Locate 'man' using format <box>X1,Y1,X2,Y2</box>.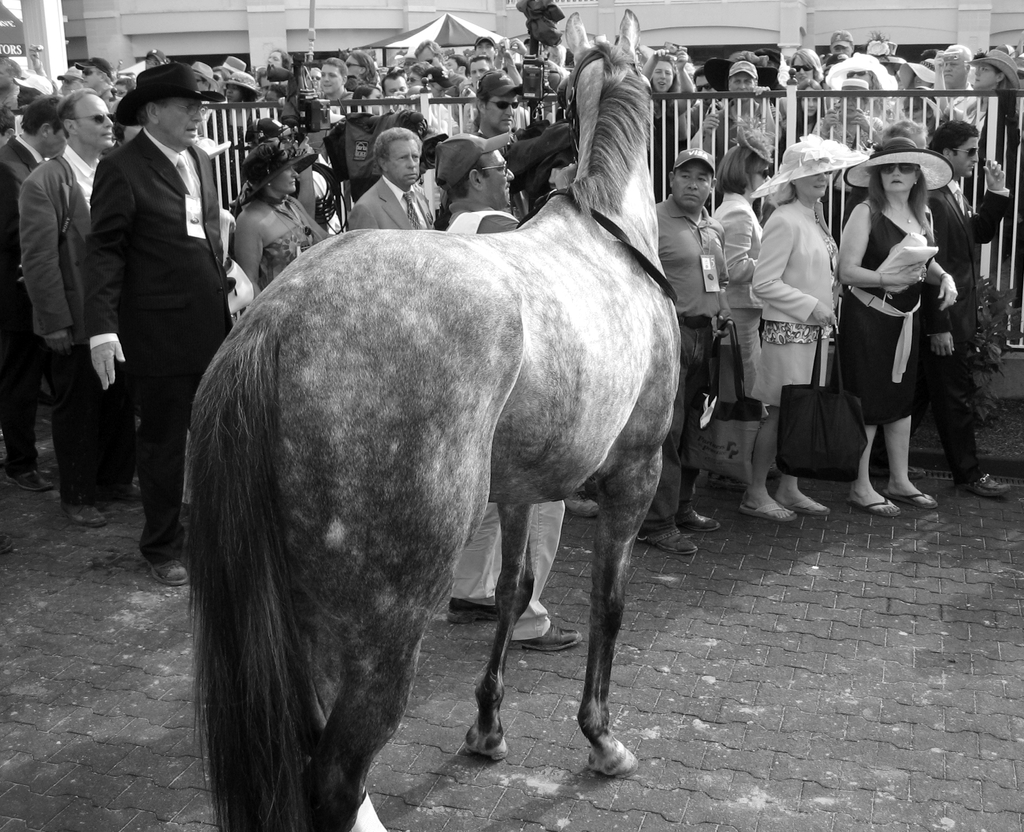
<box>696,61,777,172</box>.
